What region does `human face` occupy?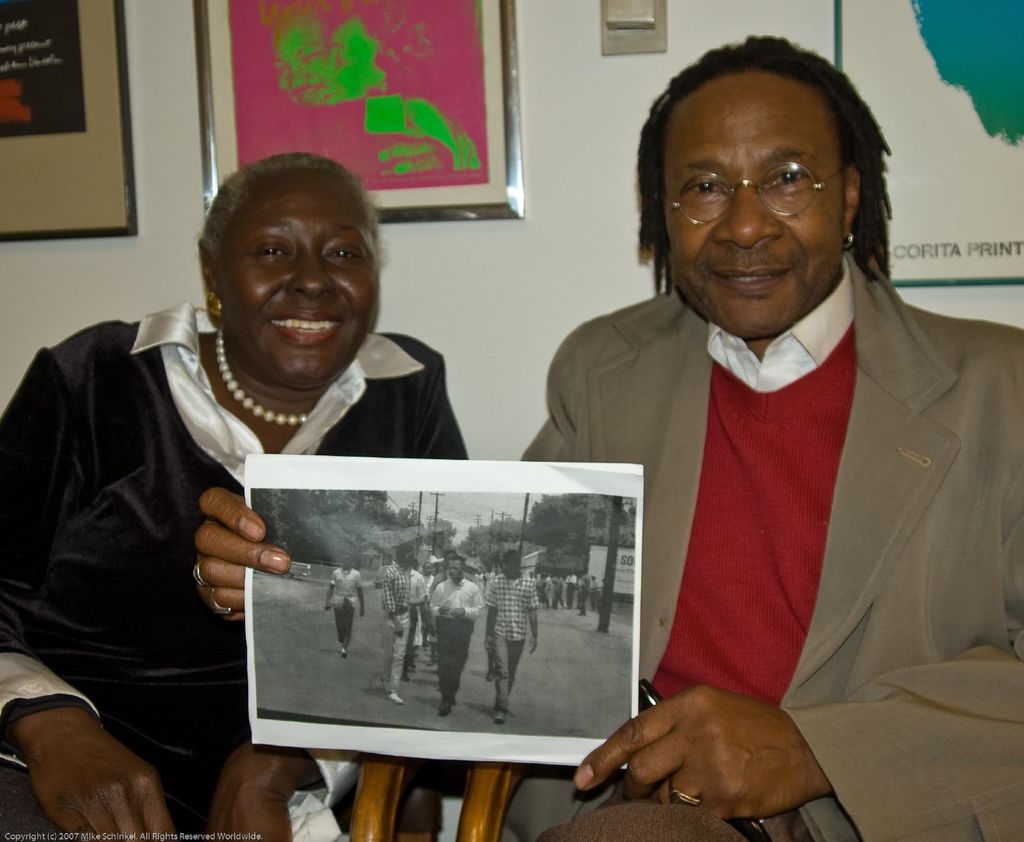
bbox=(216, 175, 376, 385).
